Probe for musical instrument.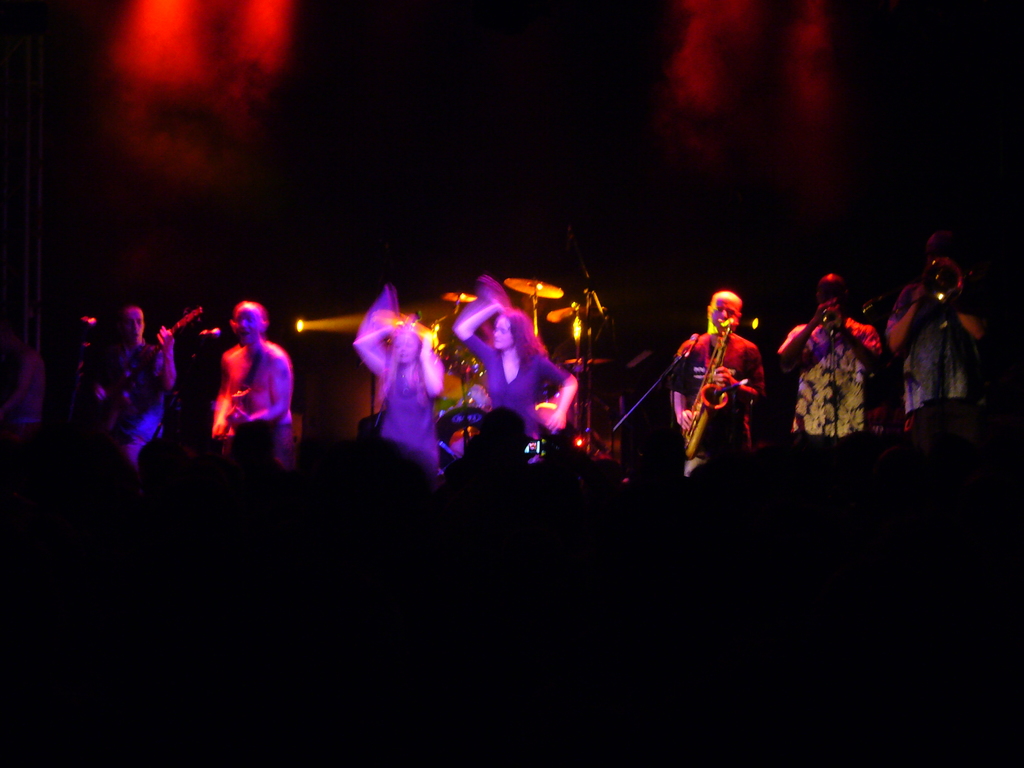
Probe result: {"x1": 556, "y1": 356, "x2": 628, "y2": 402}.
